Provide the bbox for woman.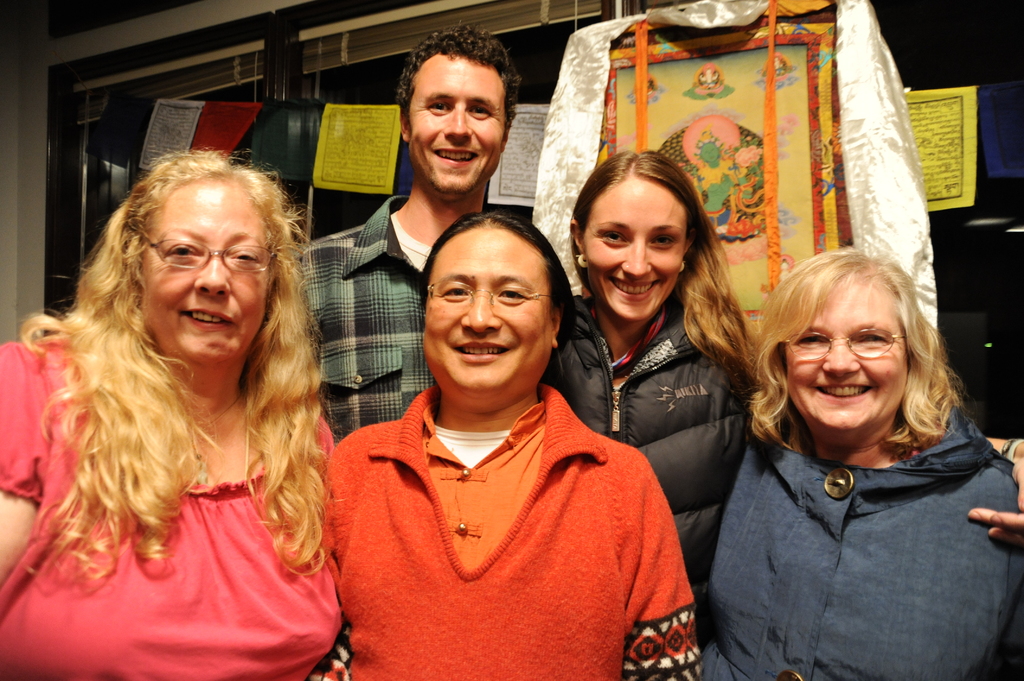
x1=319 y1=206 x2=706 y2=680.
